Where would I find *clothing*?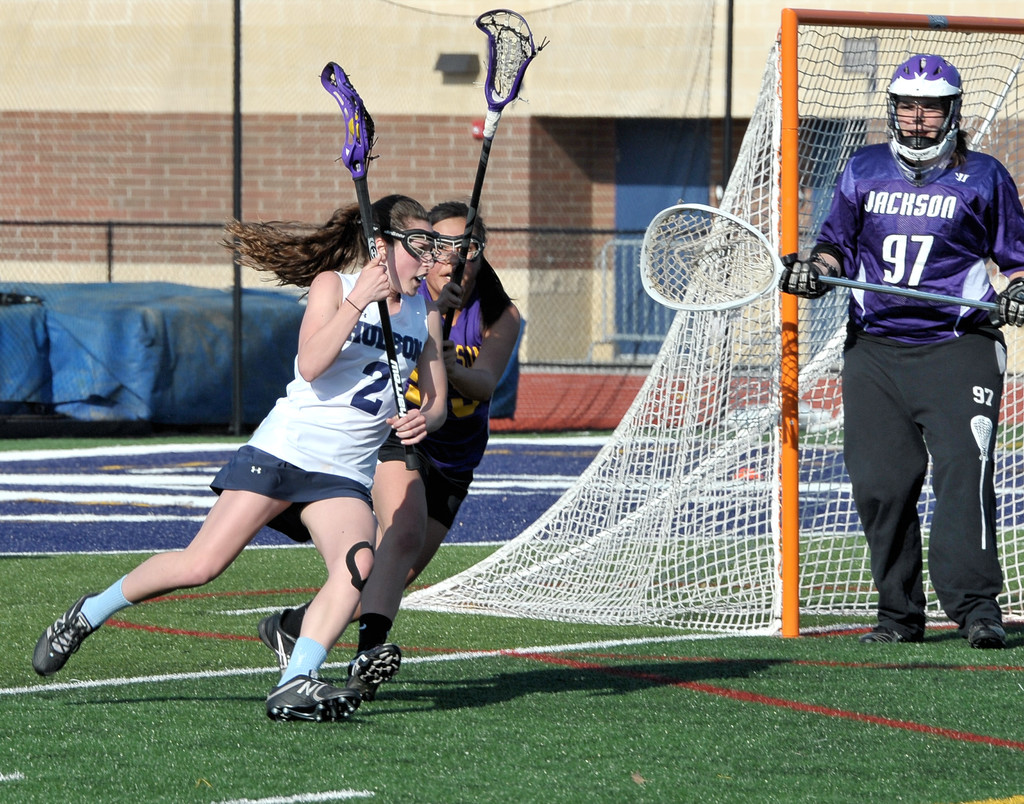
At select_region(211, 269, 426, 541).
